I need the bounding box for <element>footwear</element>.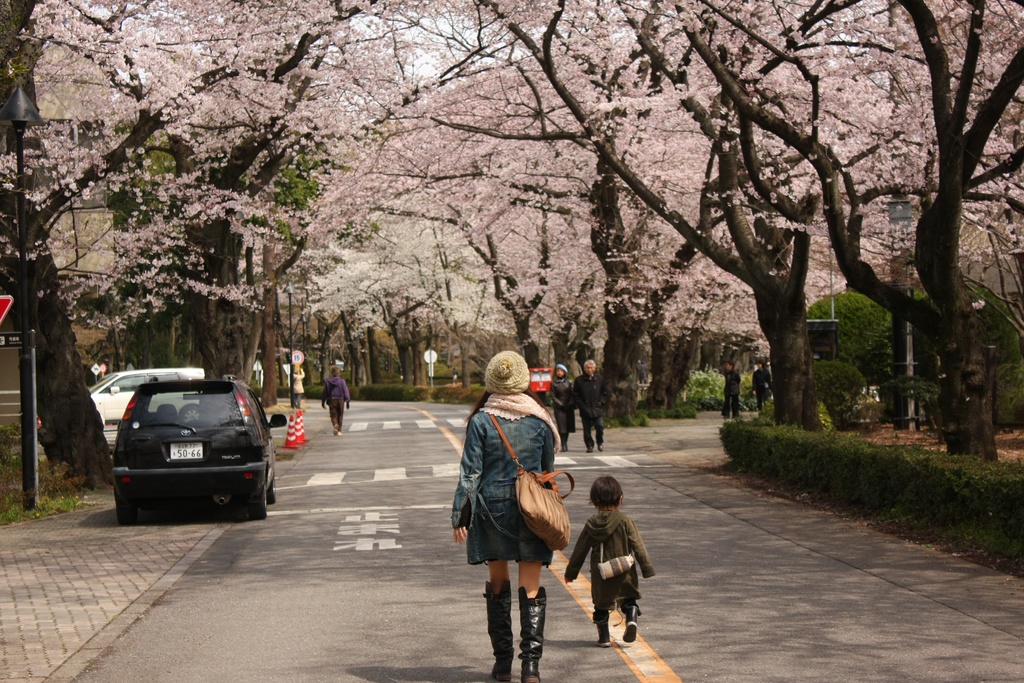
Here it is: x1=586, y1=443, x2=596, y2=454.
